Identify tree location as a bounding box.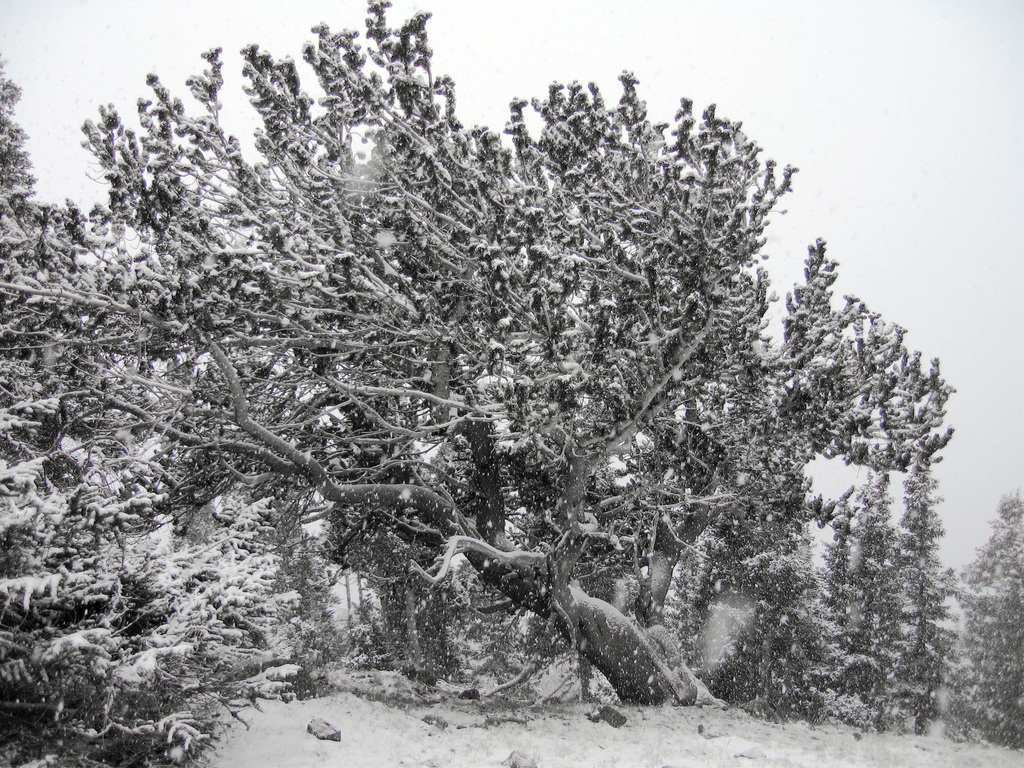
pyautogui.locateOnScreen(0, 6, 948, 692).
